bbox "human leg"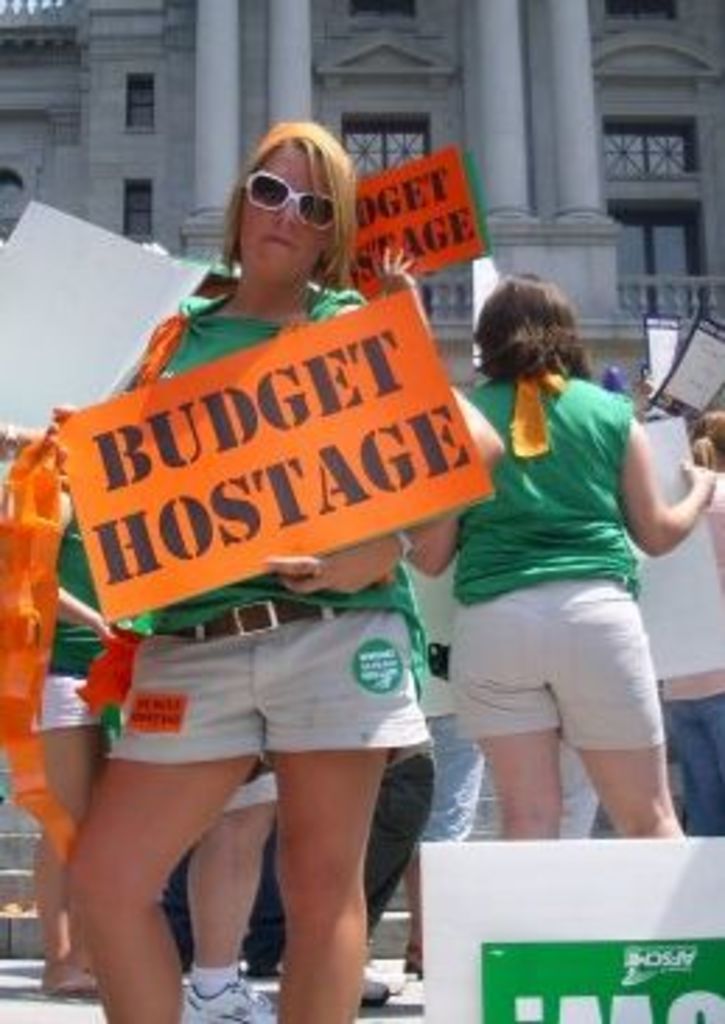
[x1=574, y1=568, x2=672, y2=839]
